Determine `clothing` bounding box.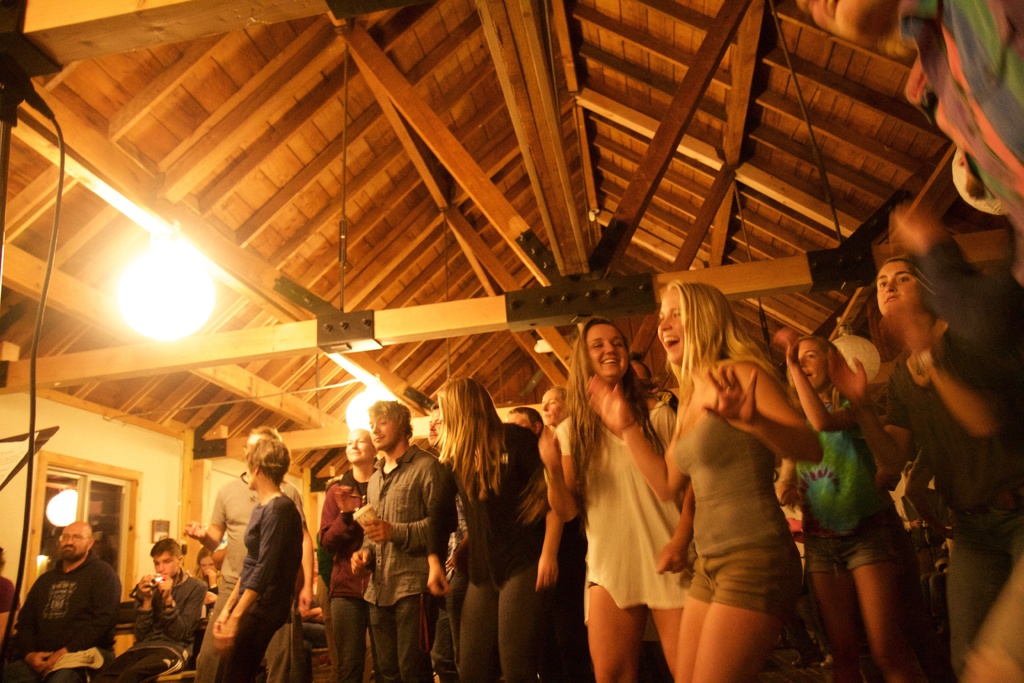
Determined: Rect(204, 473, 307, 679).
